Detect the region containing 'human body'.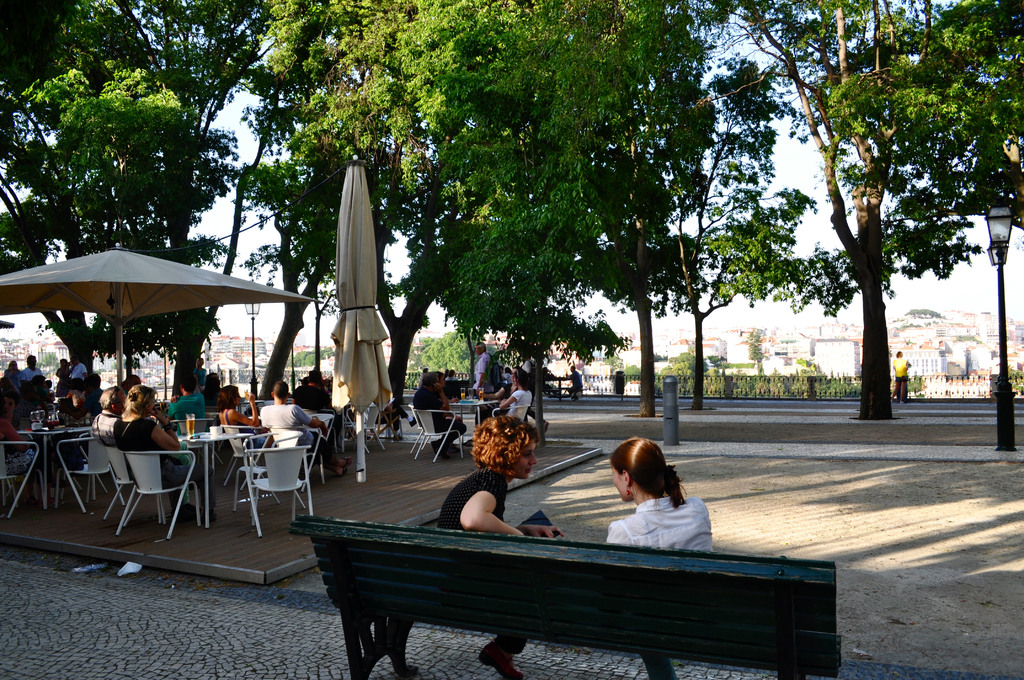
{"x1": 111, "y1": 385, "x2": 200, "y2": 521}.
